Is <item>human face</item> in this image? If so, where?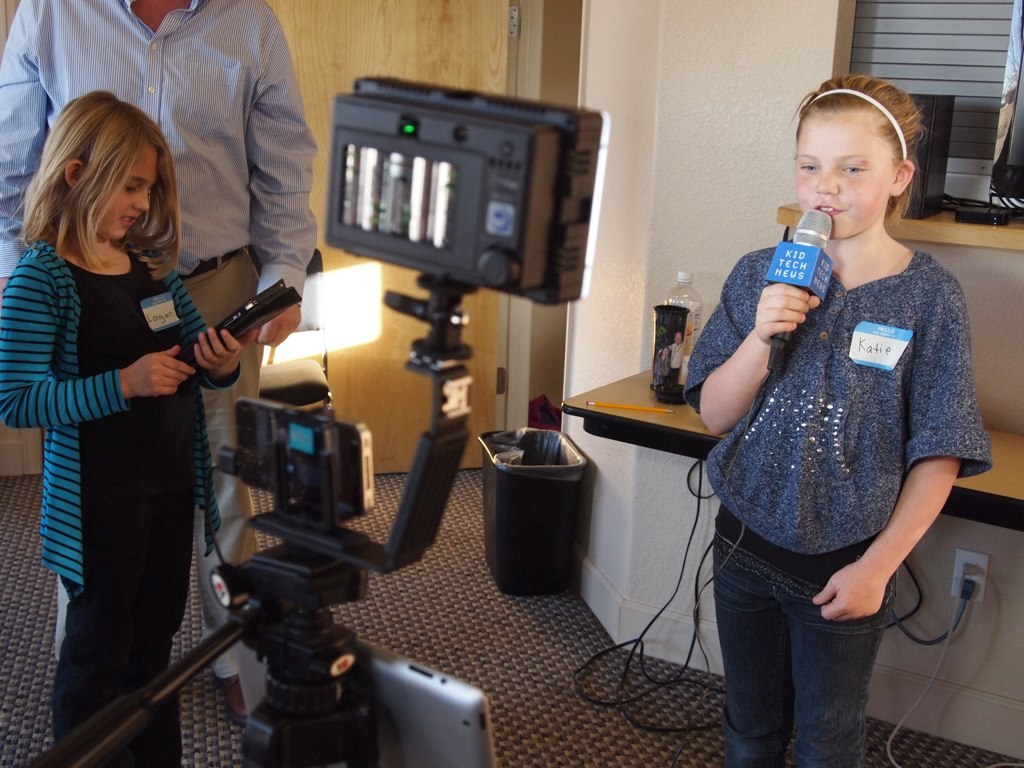
Yes, at bbox=[96, 146, 153, 240].
